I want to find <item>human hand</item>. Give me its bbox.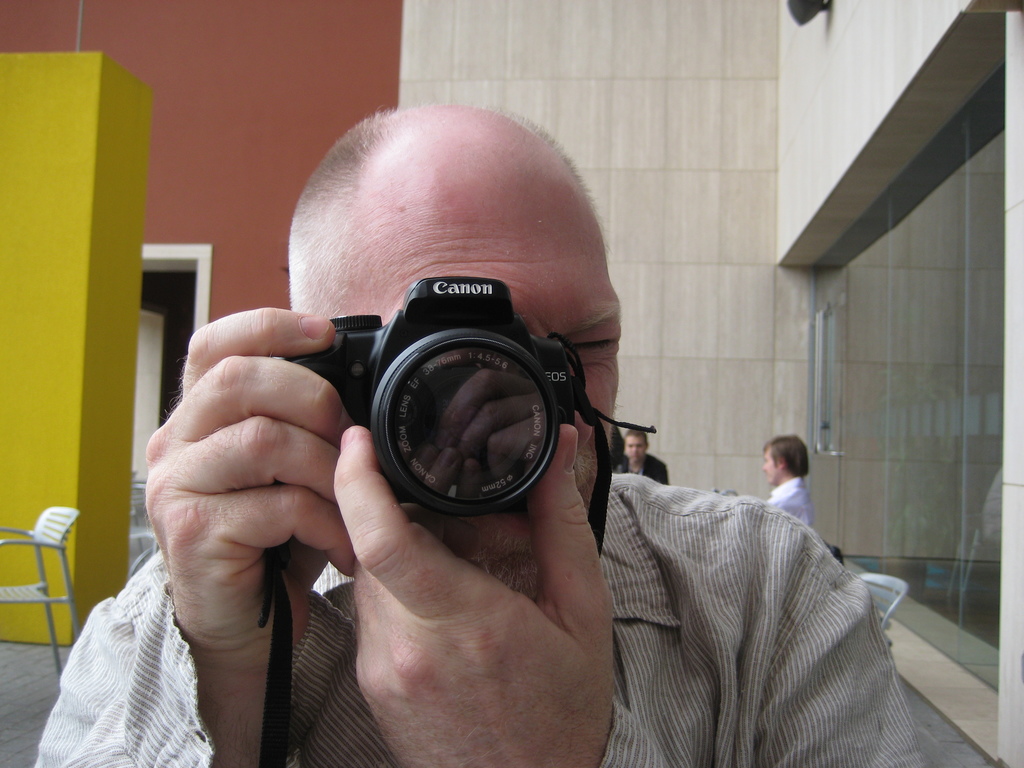
bbox(142, 307, 359, 668).
